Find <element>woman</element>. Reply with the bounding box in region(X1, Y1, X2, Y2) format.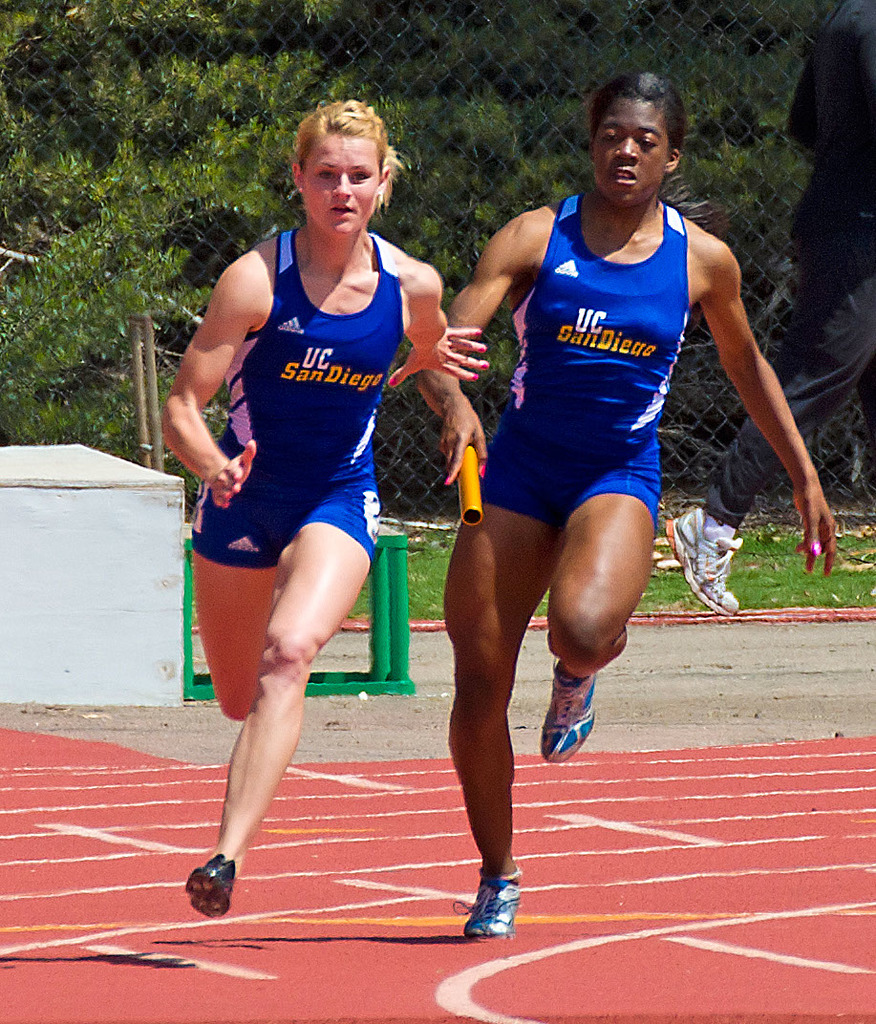
region(161, 134, 412, 914).
